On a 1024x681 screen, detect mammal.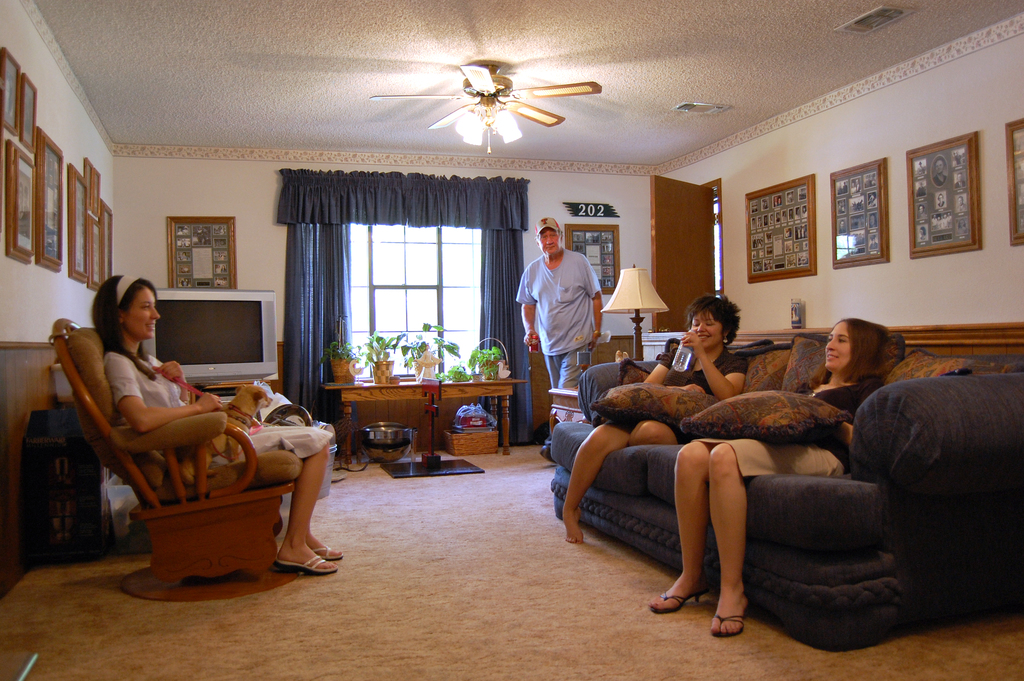
(522,215,608,390).
